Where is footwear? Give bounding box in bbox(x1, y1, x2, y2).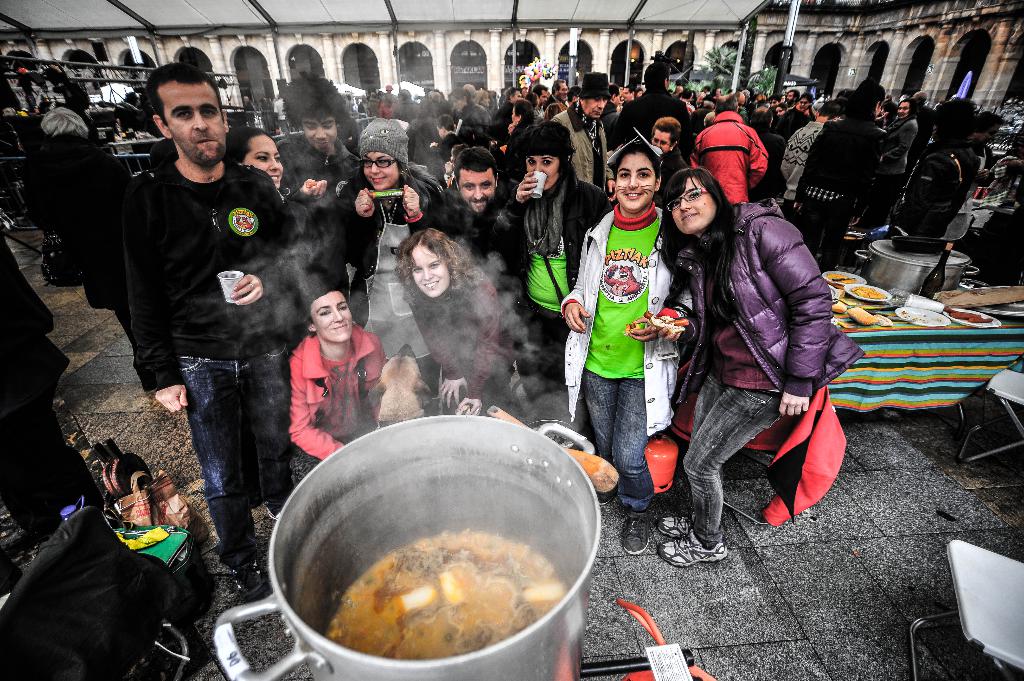
bbox(658, 508, 694, 540).
